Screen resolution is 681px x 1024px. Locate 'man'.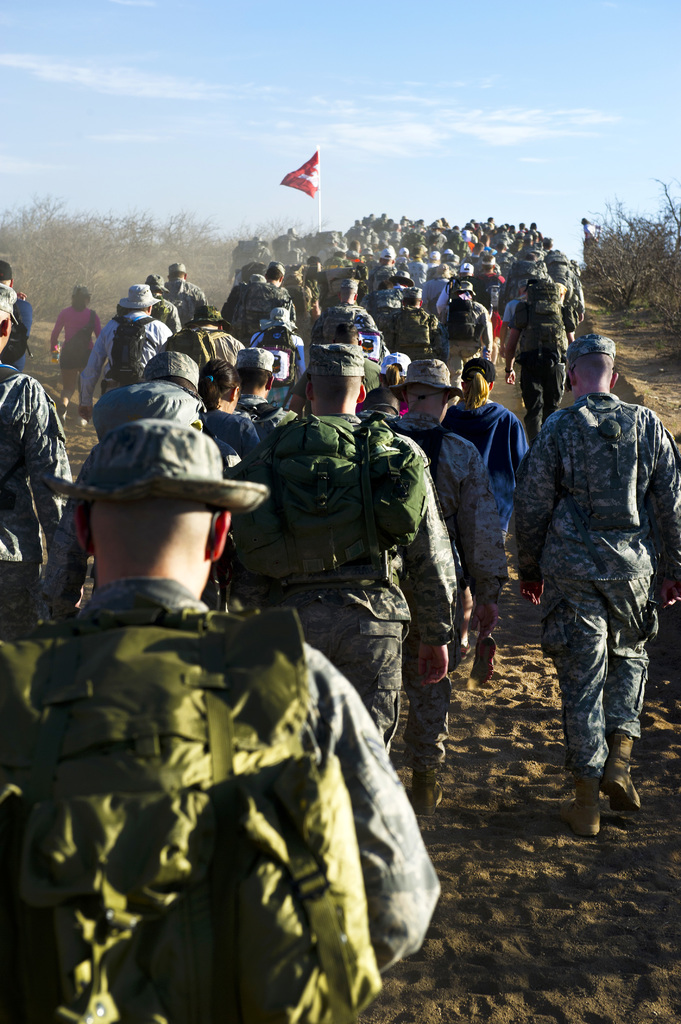
rect(69, 279, 185, 420).
